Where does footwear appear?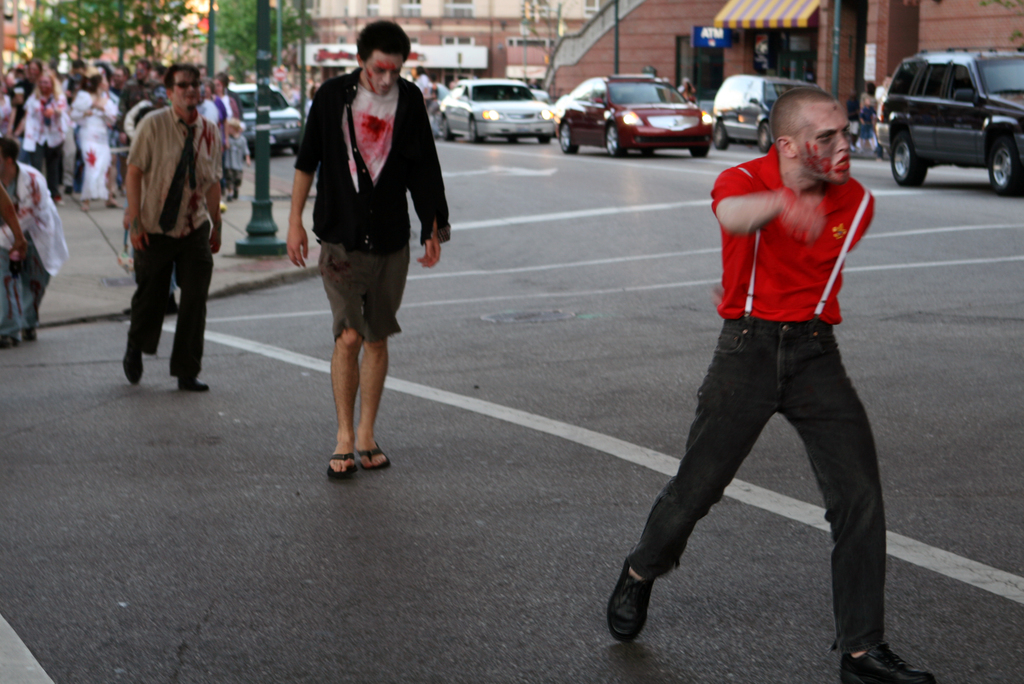
Appears at [357, 440, 387, 468].
